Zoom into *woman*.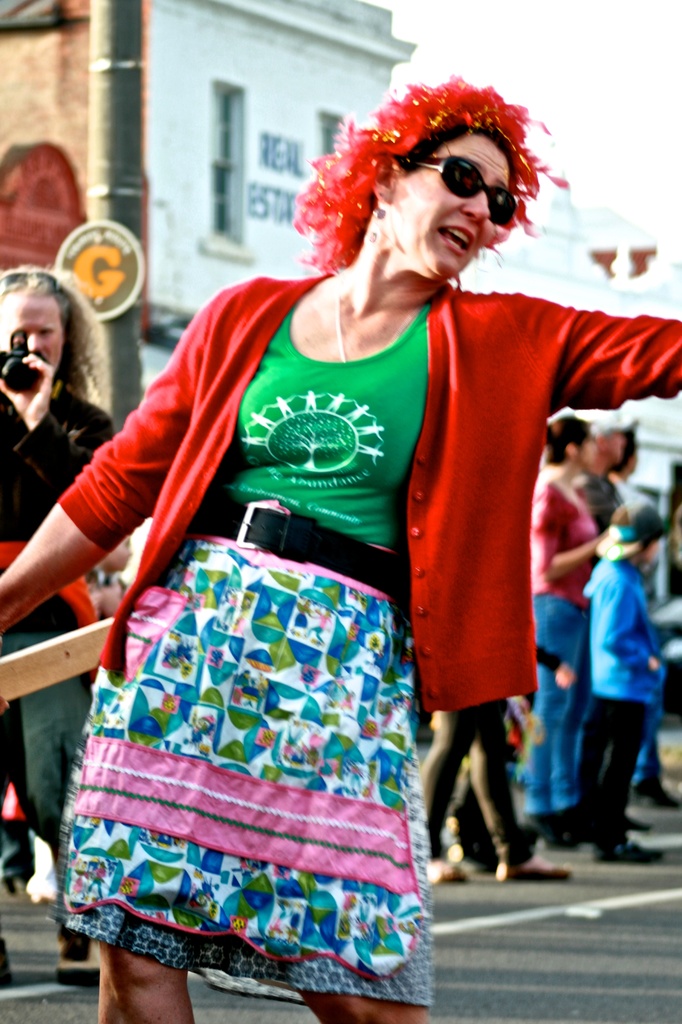
Zoom target: {"x1": 521, "y1": 420, "x2": 602, "y2": 827}.
